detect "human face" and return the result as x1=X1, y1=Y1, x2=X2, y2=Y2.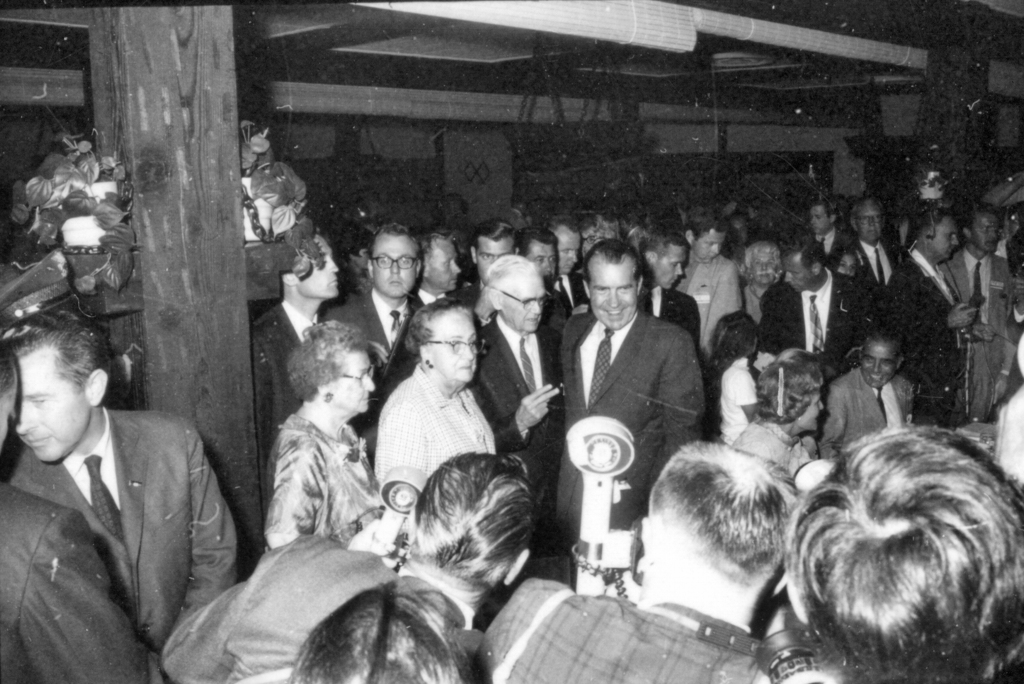
x1=973, y1=215, x2=1004, y2=254.
